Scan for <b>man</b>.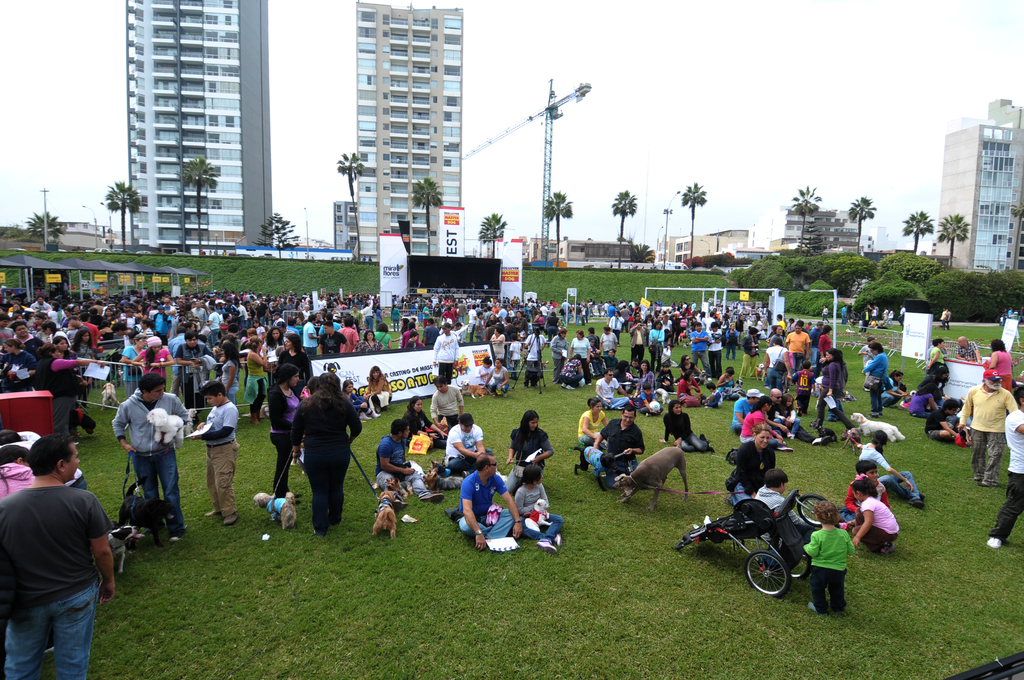
Scan result: {"x1": 730, "y1": 387, "x2": 764, "y2": 431}.
